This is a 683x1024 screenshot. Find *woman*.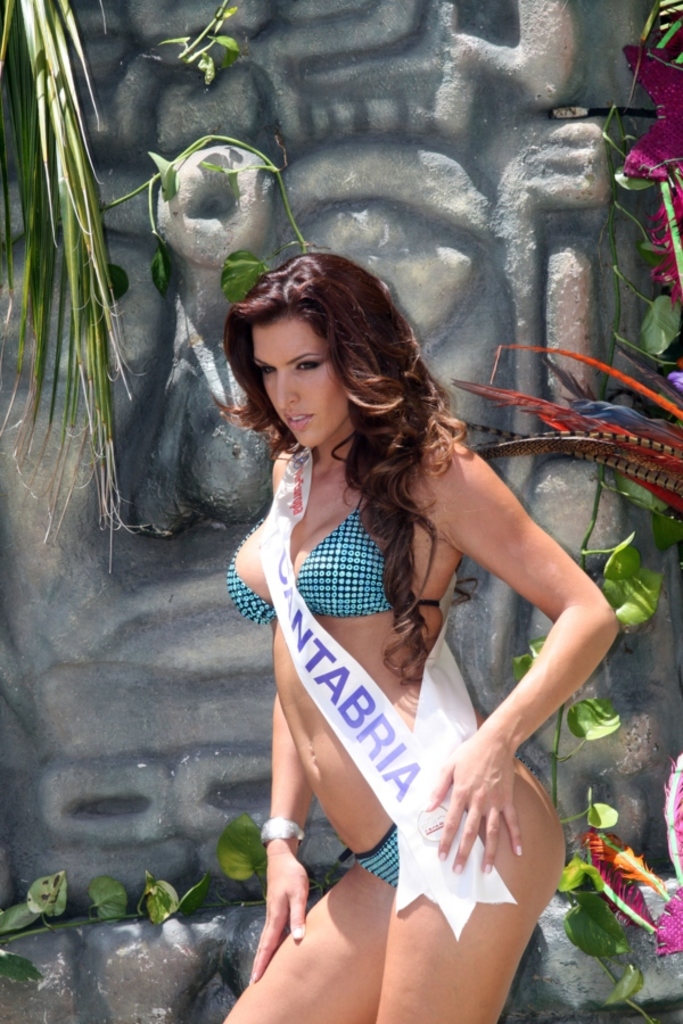
Bounding box: 220, 257, 614, 1023.
